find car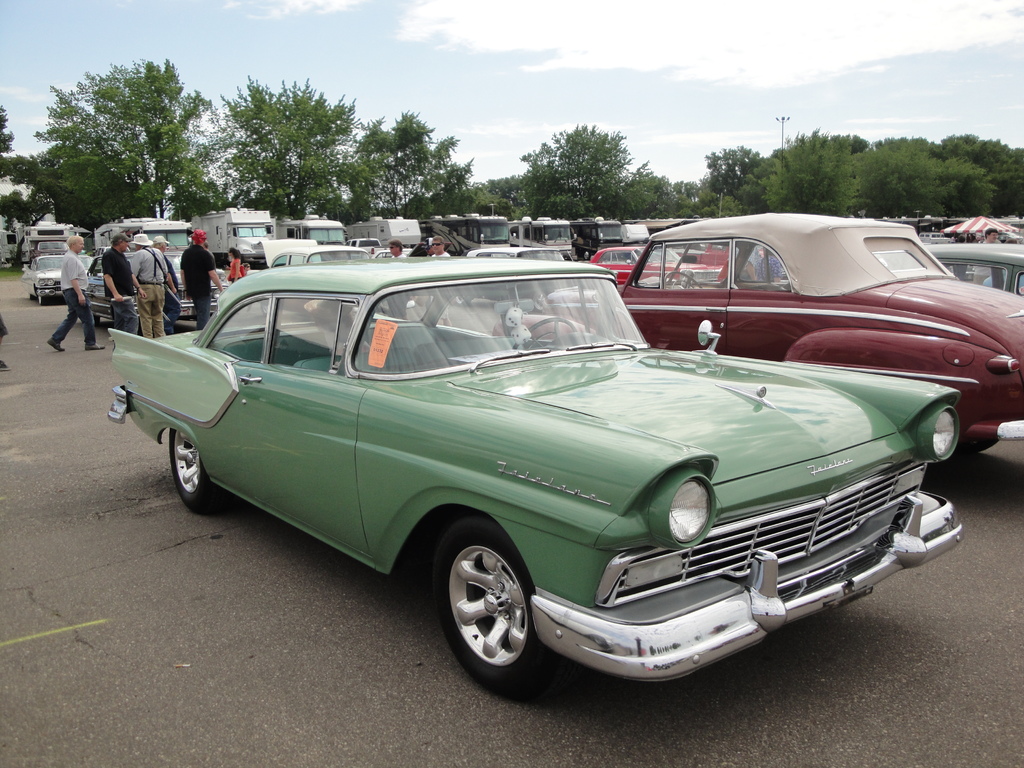
[left=463, top=244, right=580, bottom=306]
